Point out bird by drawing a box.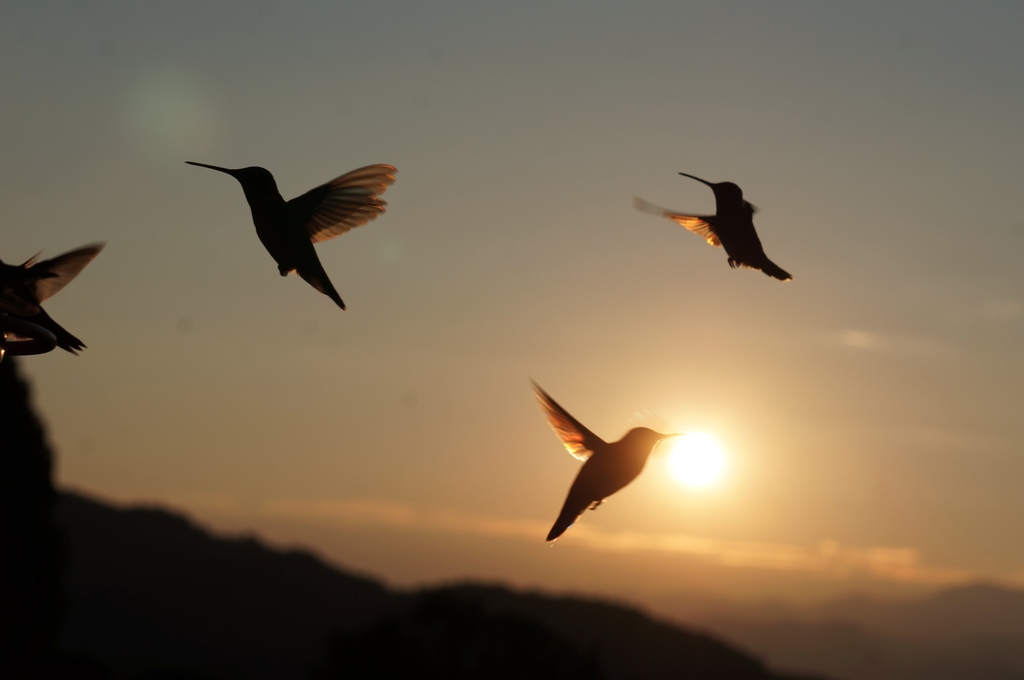
{"left": 179, "top": 148, "right": 396, "bottom": 306}.
